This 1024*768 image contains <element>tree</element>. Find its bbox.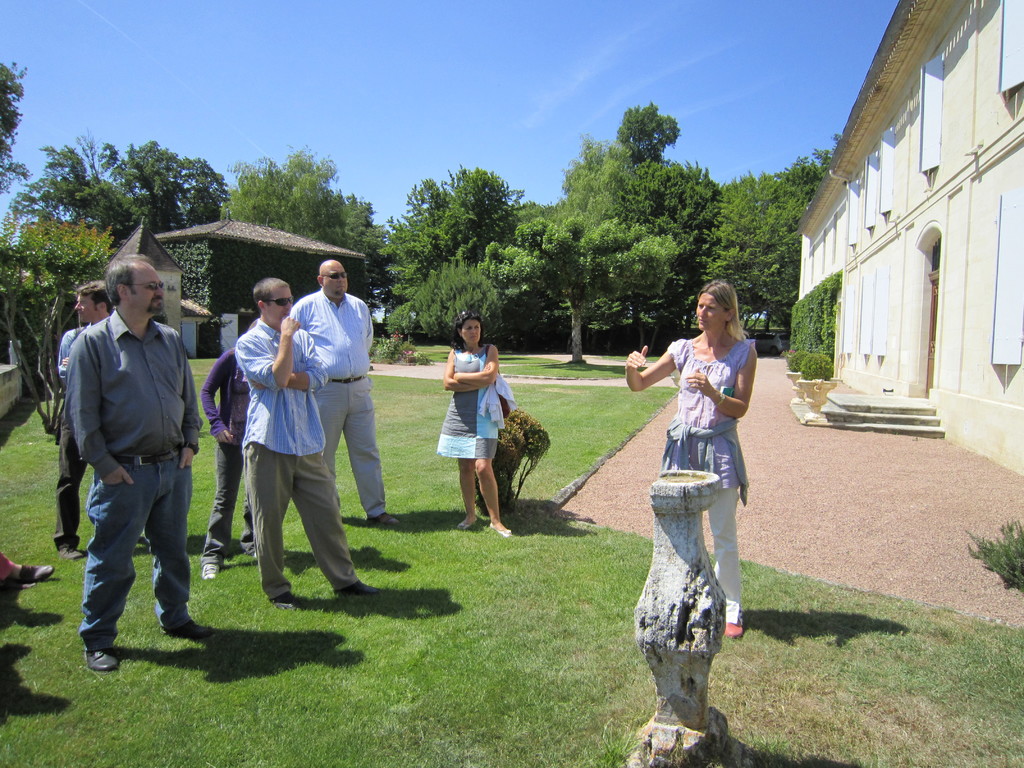
{"left": 51, "top": 138, "right": 260, "bottom": 241}.
